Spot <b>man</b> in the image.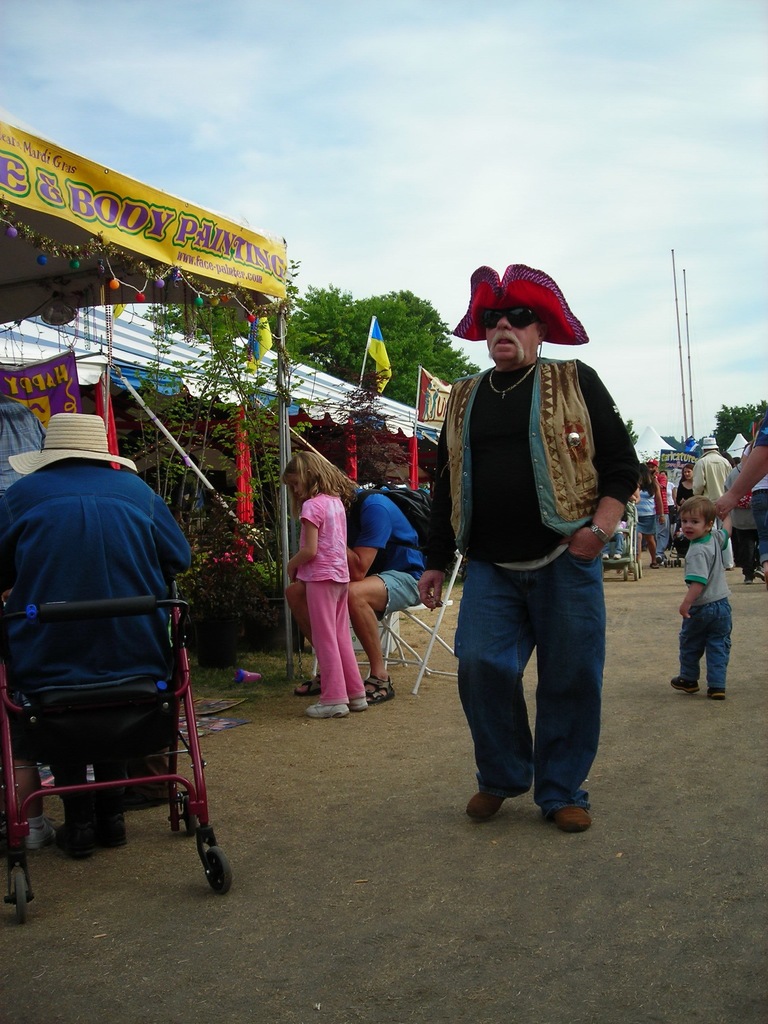
<b>man</b> found at (696,435,736,561).
